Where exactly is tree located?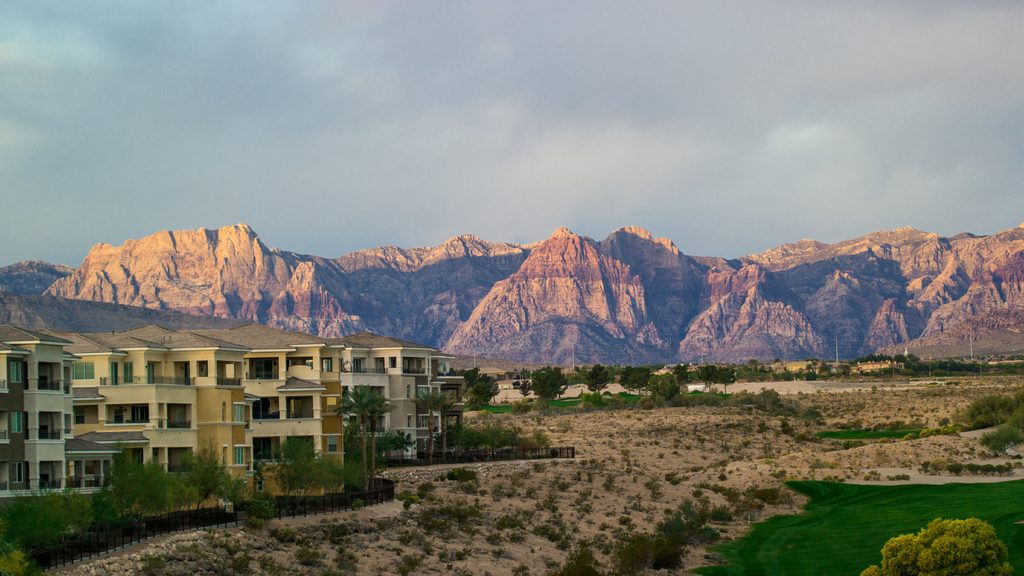
Its bounding box is locate(861, 518, 1014, 575).
